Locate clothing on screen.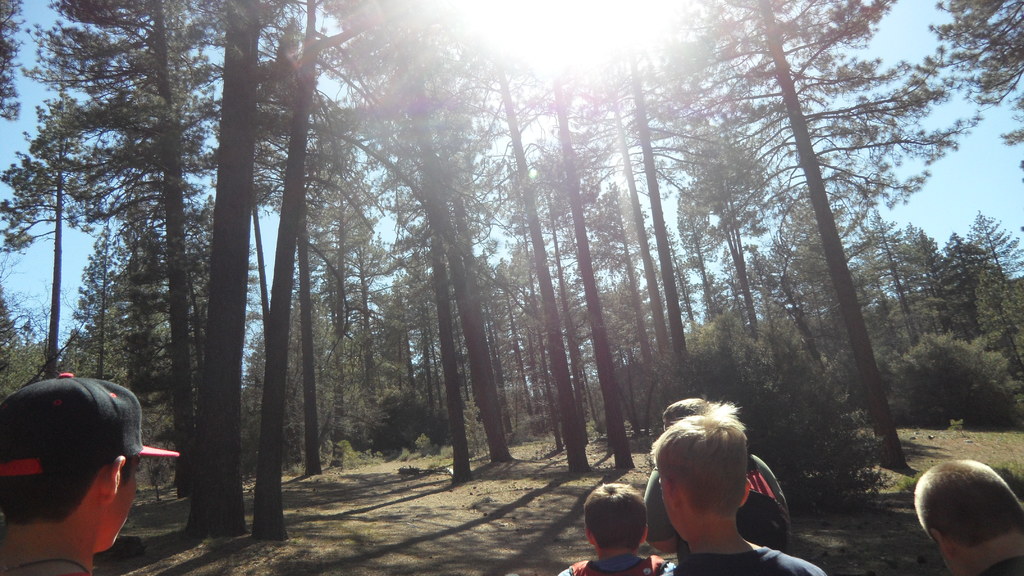
On screen at <box>984,554,1023,575</box>.
